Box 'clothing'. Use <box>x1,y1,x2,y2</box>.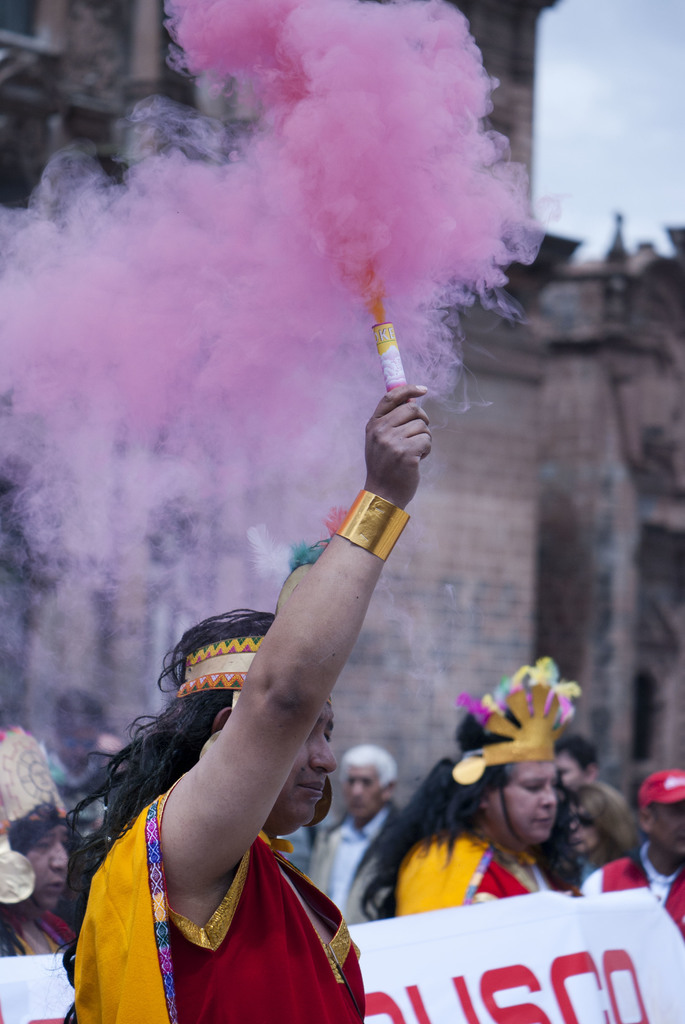
<box>281,806,404,927</box>.
